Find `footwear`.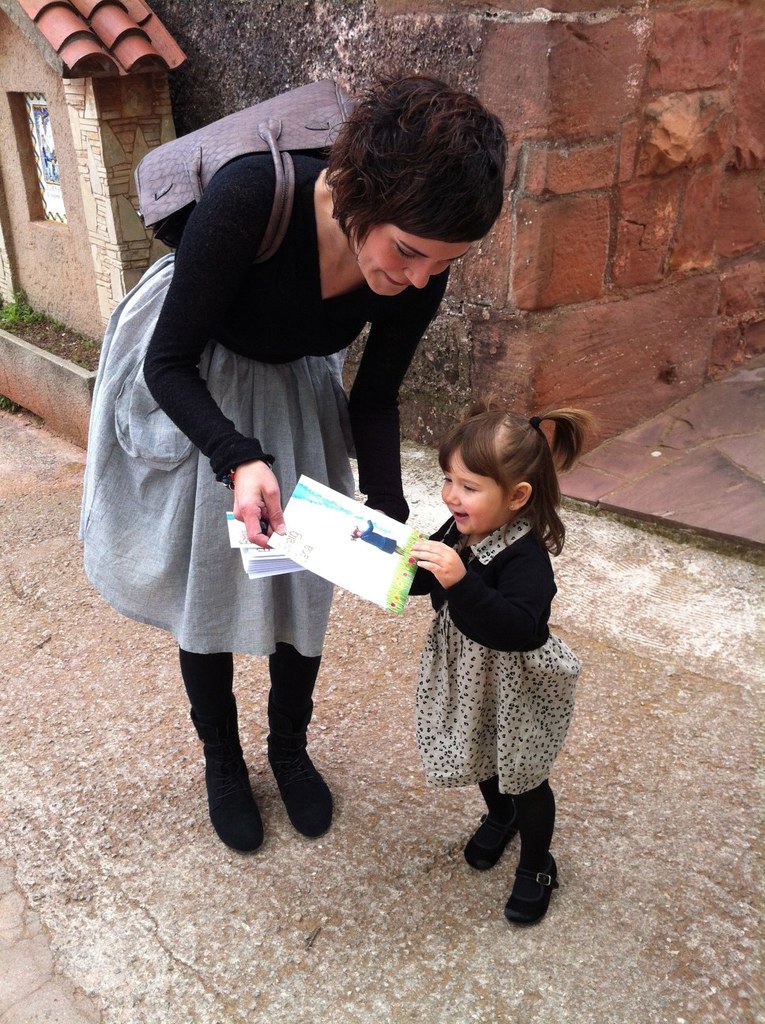
{"x1": 465, "y1": 814, "x2": 519, "y2": 867}.
